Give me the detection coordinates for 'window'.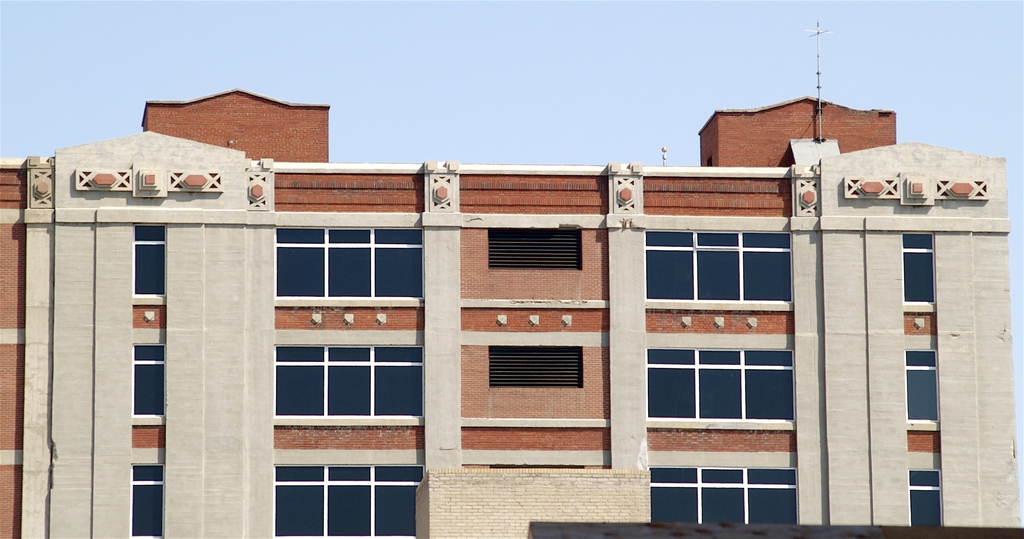
[136, 344, 169, 416].
